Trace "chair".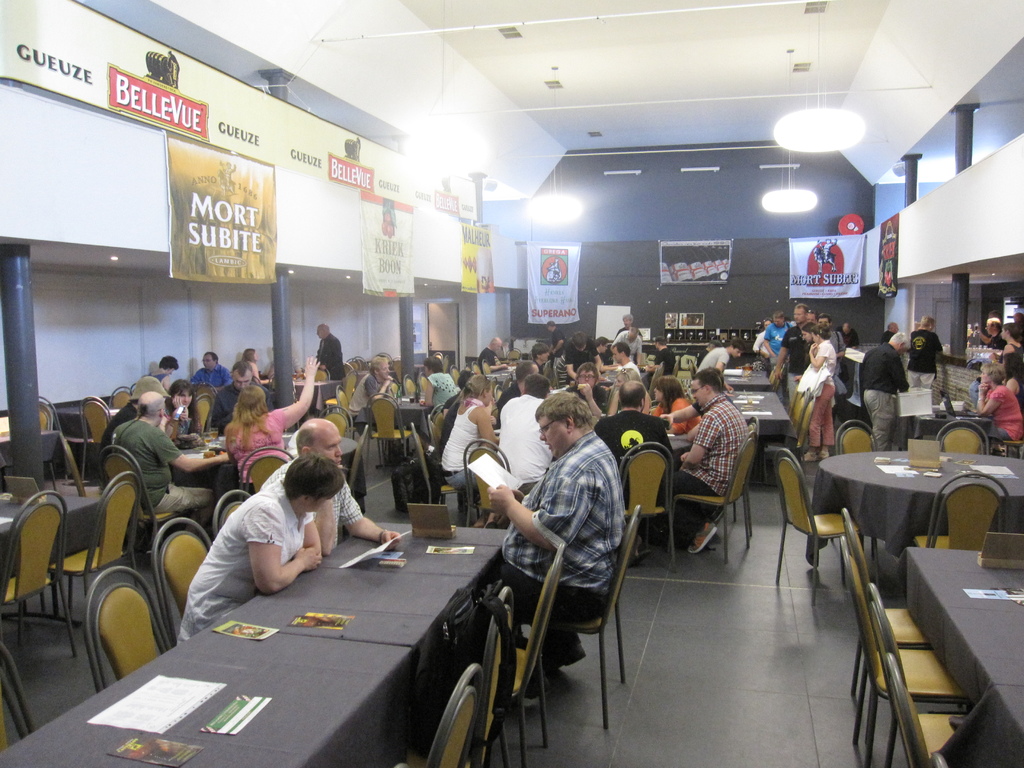
Traced to 369/387/419/468.
